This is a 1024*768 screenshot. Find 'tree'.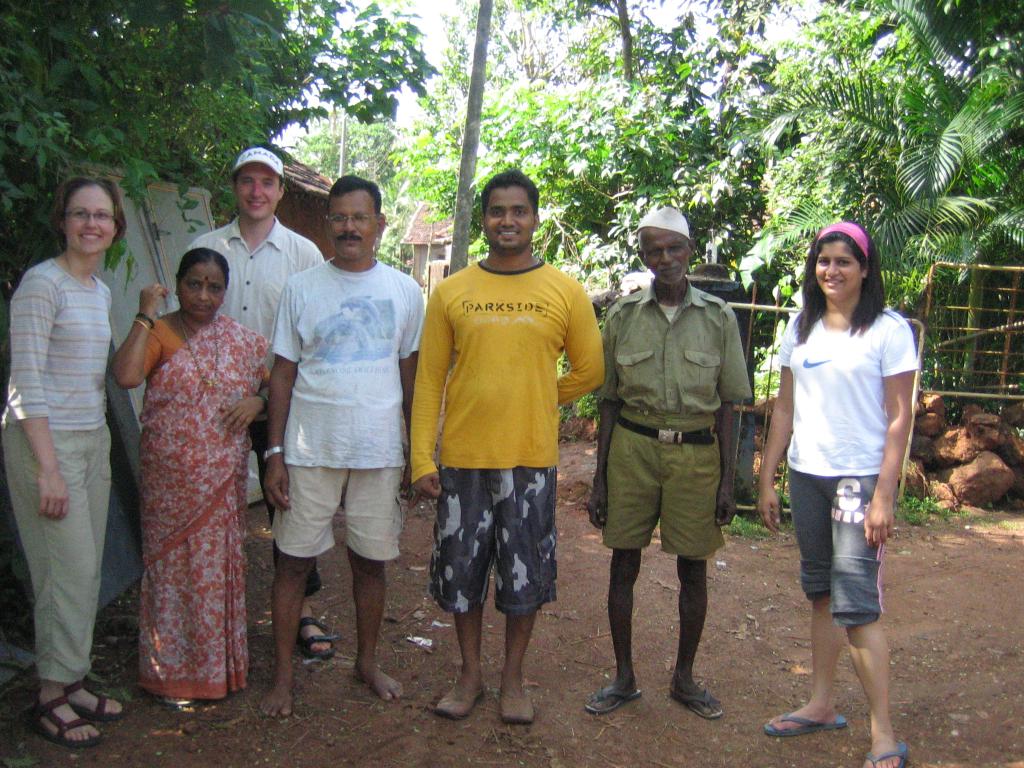
Bounding box: x1=0 y1=0 x2=422 y2=280.
